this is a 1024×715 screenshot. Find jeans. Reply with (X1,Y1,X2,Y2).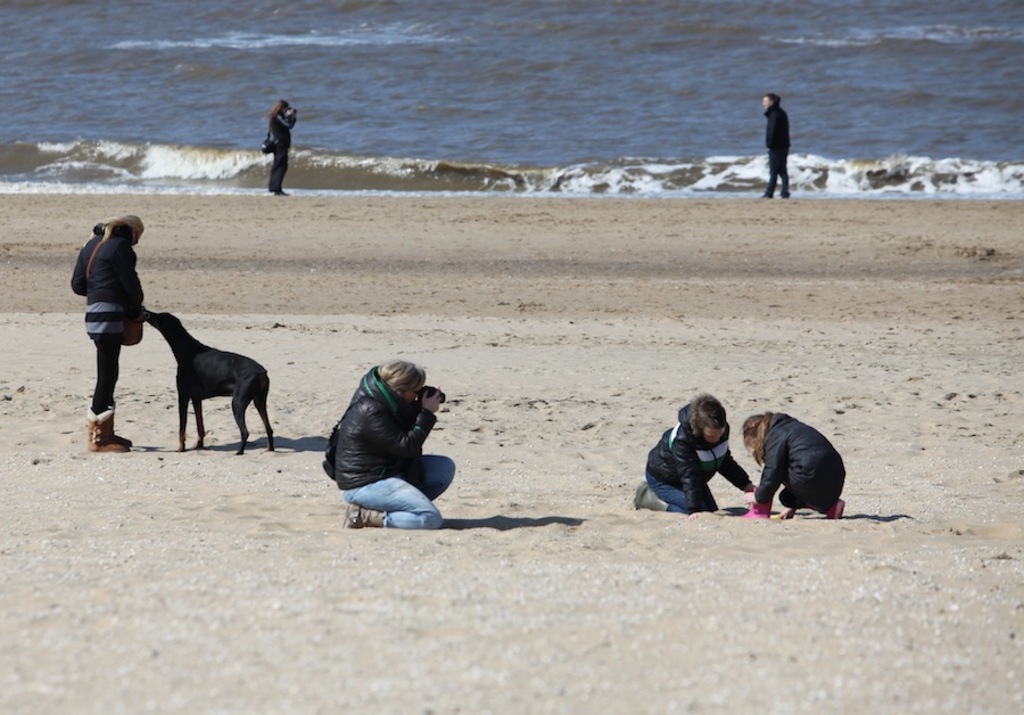
(342,452,455,529).
